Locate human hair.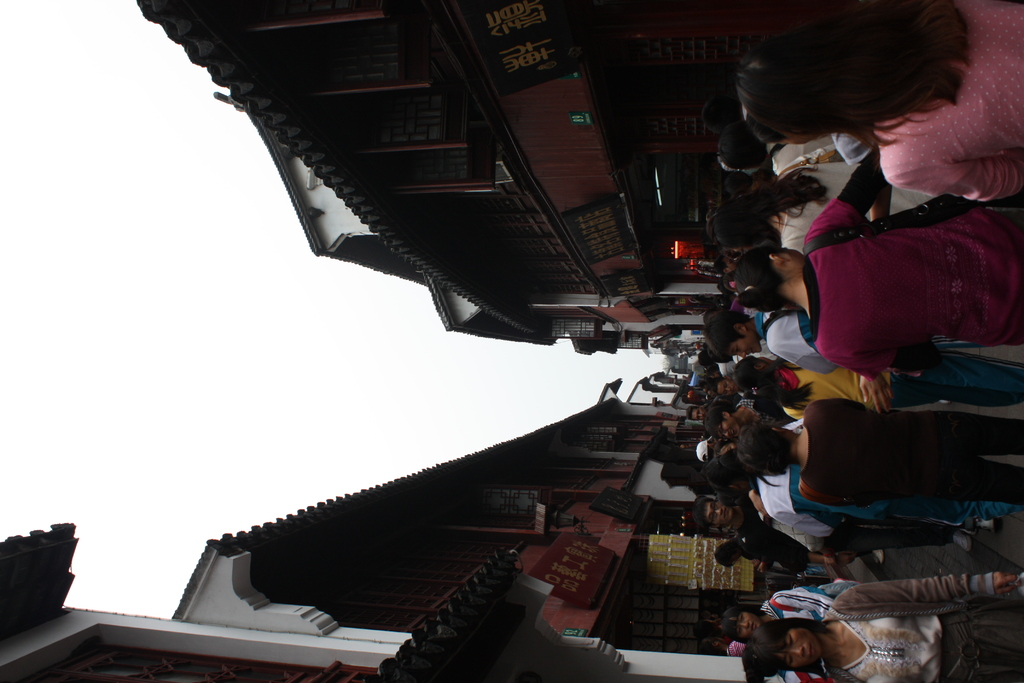
Bounding box: detection(747, 114, 796, 146).
